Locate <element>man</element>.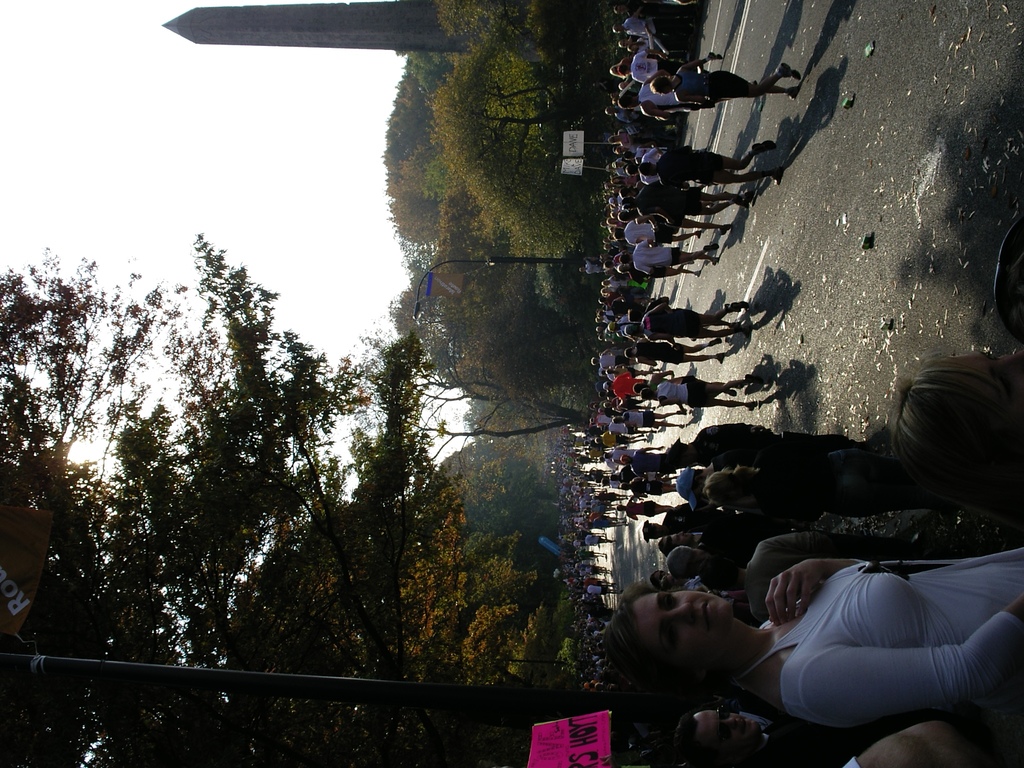
Bounding box: [639,502,752,544].
